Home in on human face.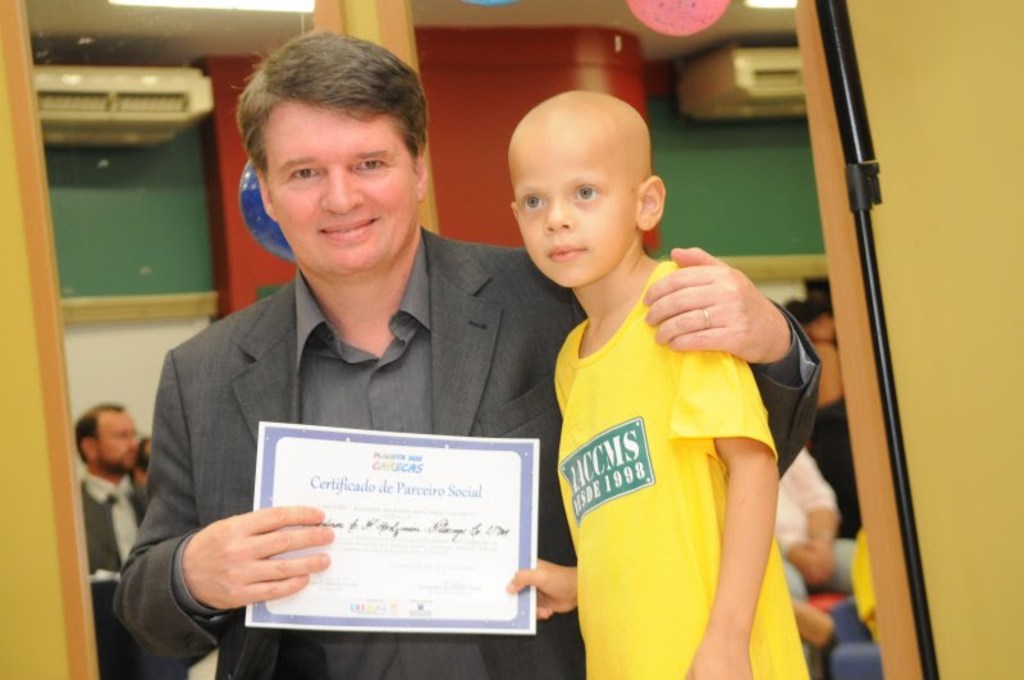
Homed in at box=[264, 99, 420, 279].
